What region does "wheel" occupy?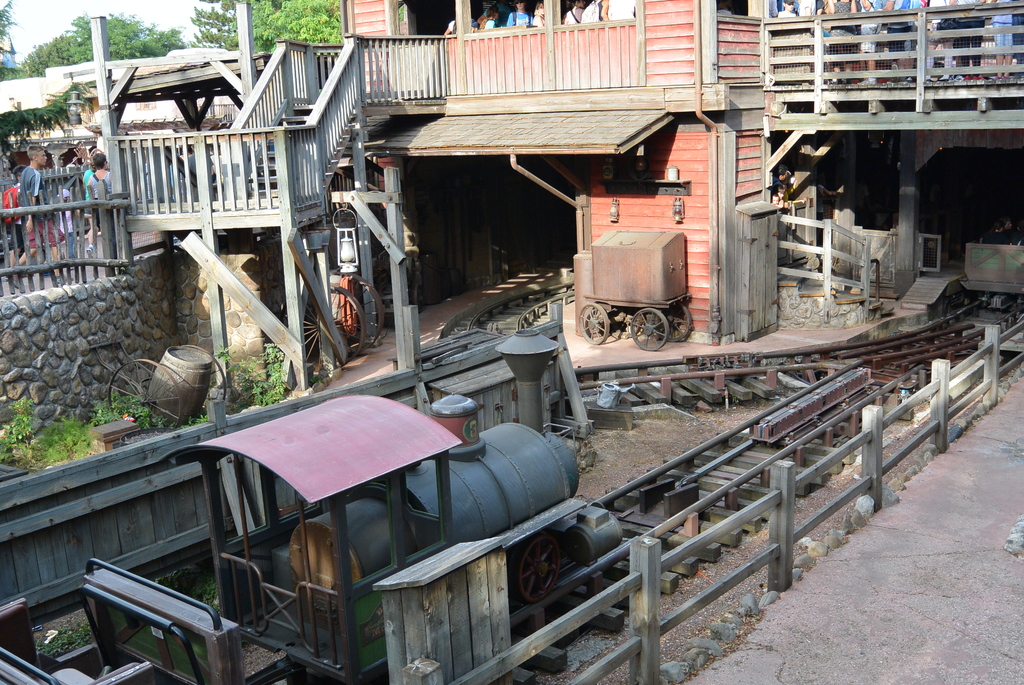
bbox=(657, 305, 692, 342).
